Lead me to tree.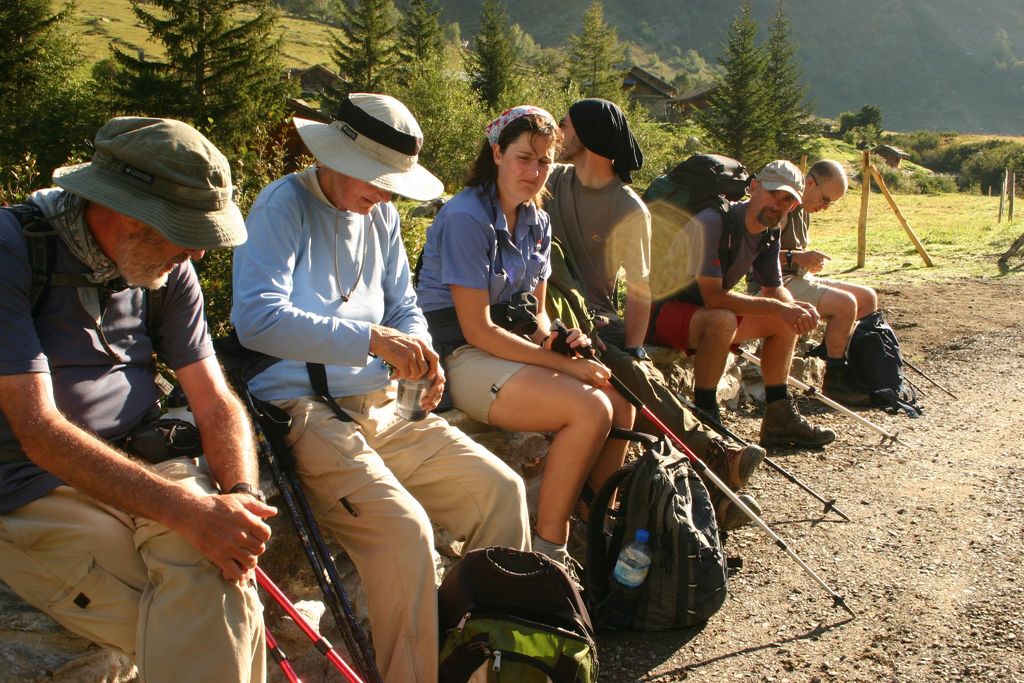
Lead to (295, 0, 397, 115).
